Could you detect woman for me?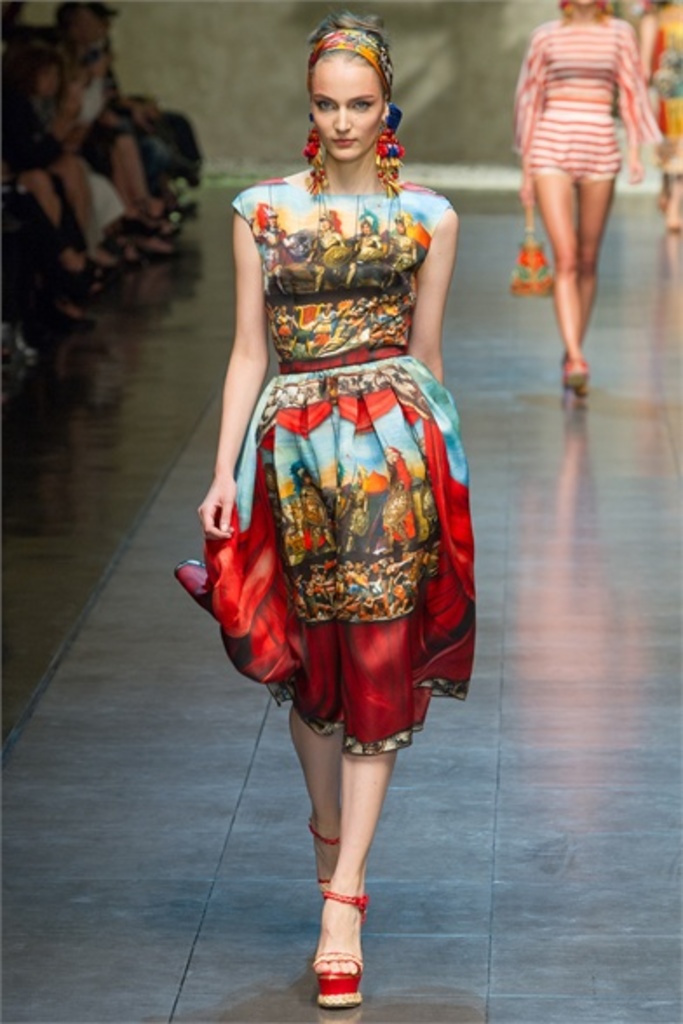
Detection result: <region>303, 212, 347, 279</region>.
